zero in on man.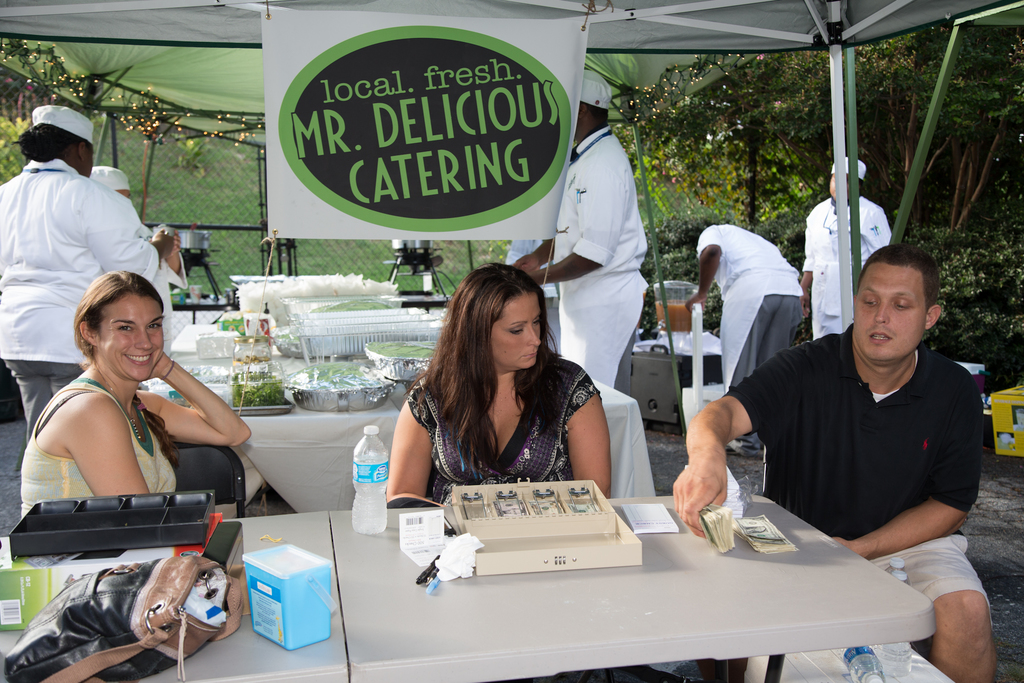
Zeroed in: [left=800, top=156, right=894, bottom=338].
